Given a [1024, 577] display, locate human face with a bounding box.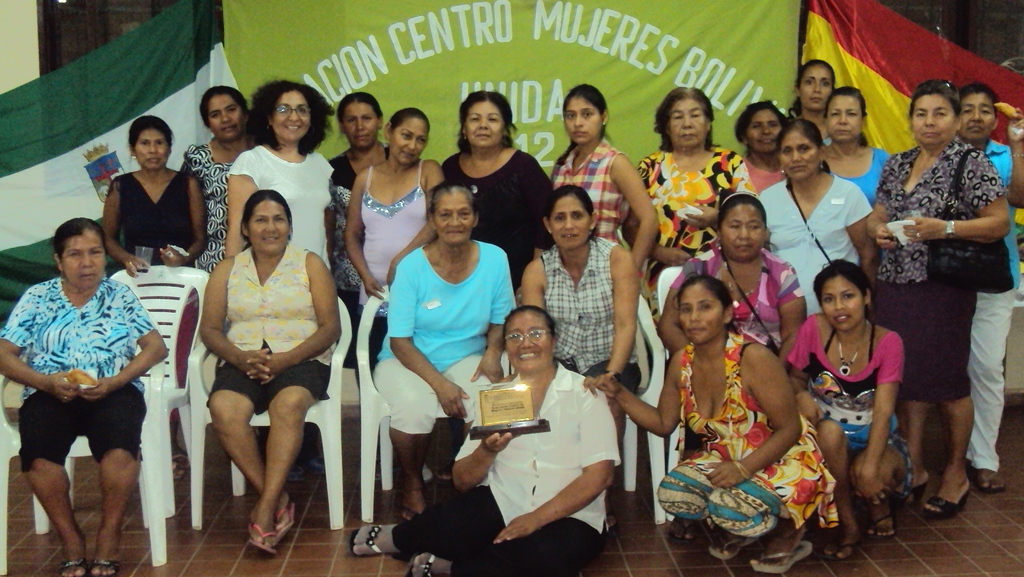
Located: [x1=462, y1=97, x2=506, y2=145].
